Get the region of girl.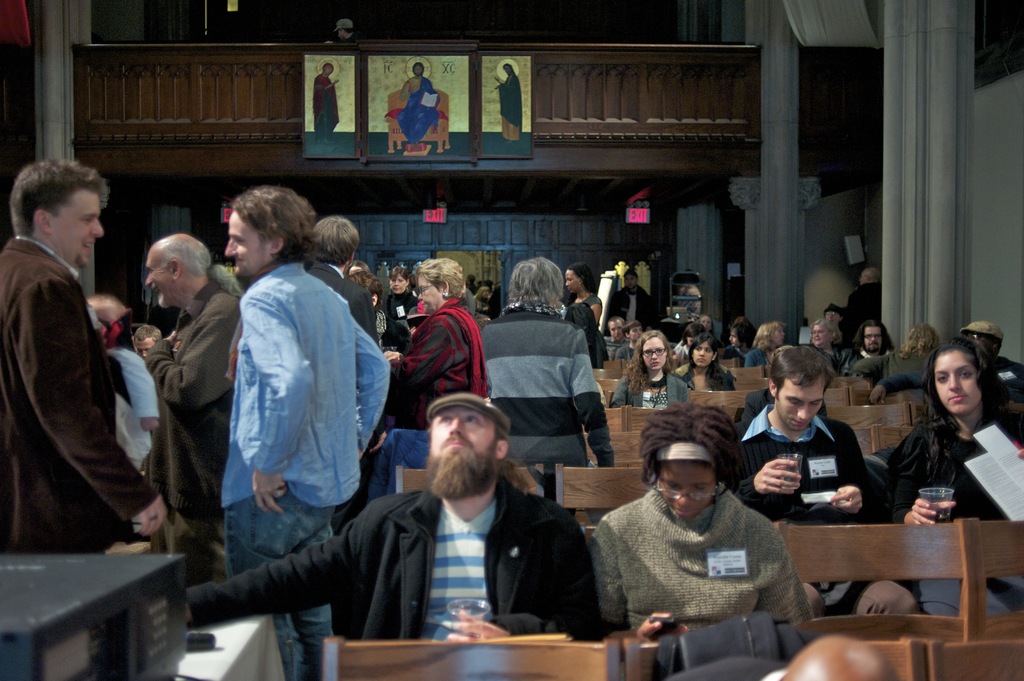
x1=682 y1=340 x2=734 y2=391.
